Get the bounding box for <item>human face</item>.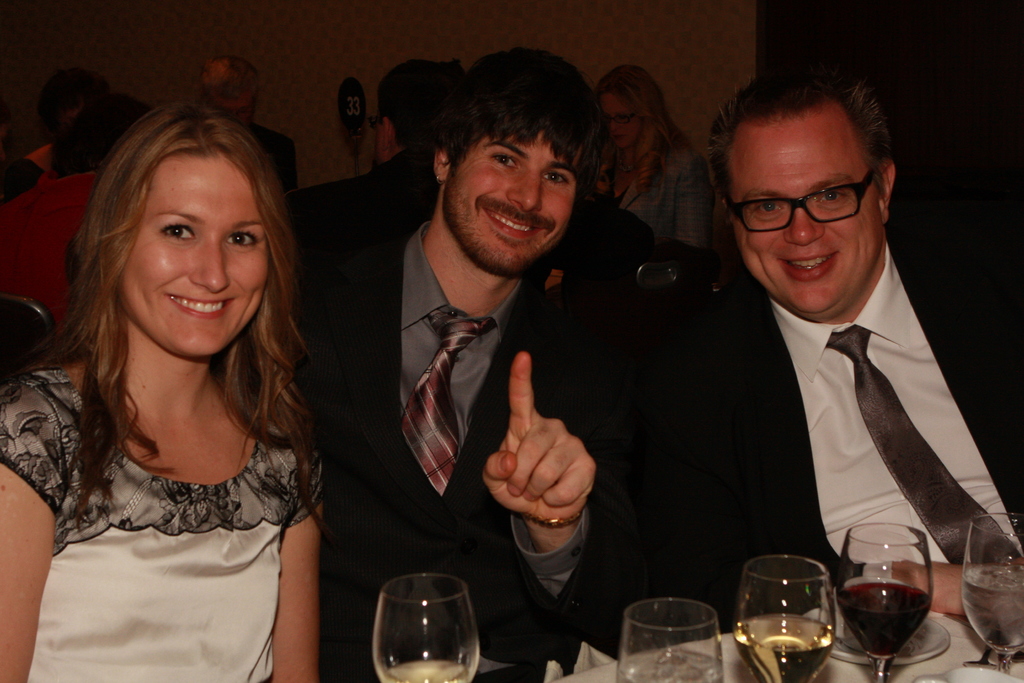
446, 135, 573, 277.
